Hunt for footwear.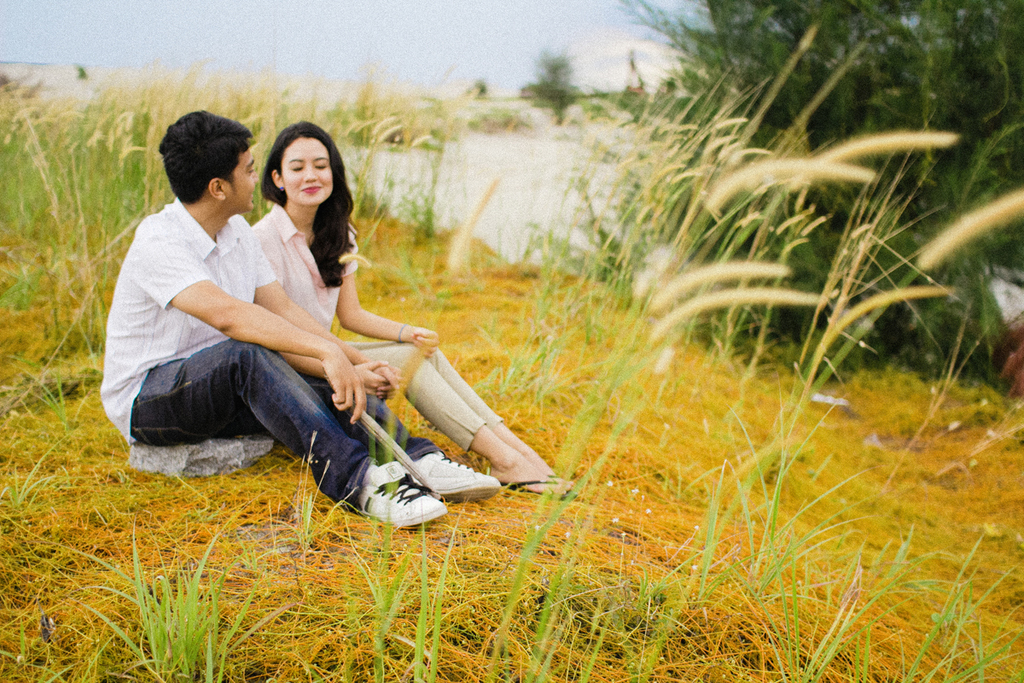
Hunted down at bbox=(404, 447, 504, 505).
